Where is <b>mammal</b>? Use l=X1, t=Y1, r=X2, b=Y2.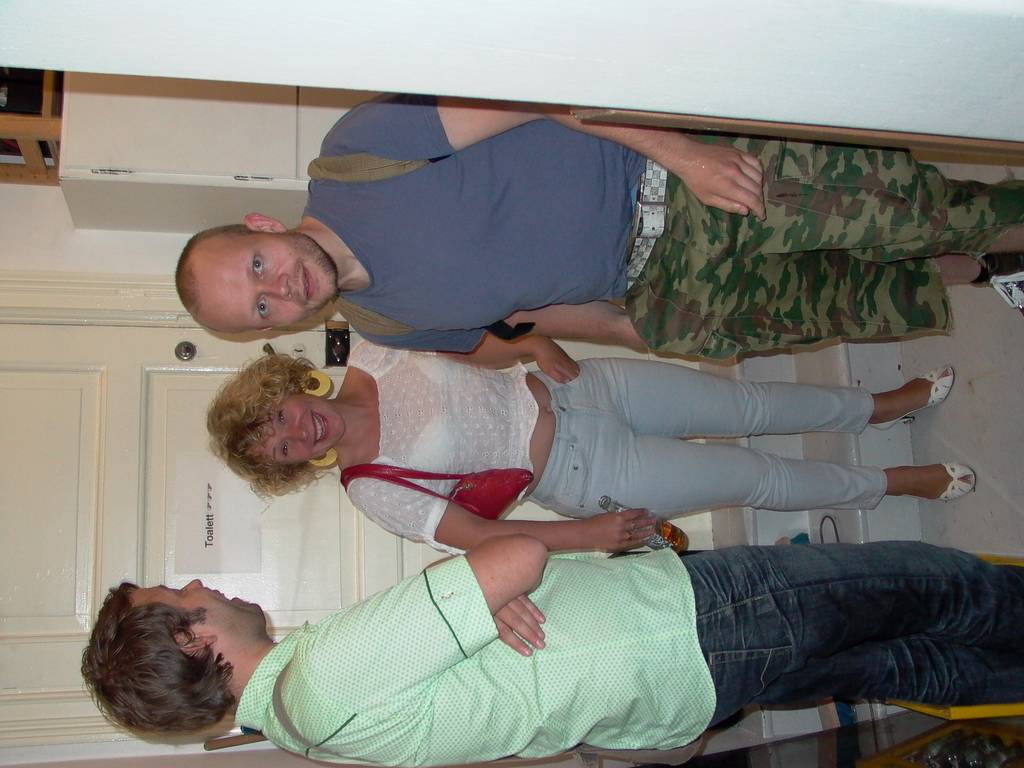
l=79, t=536, r=1023, b=767.
